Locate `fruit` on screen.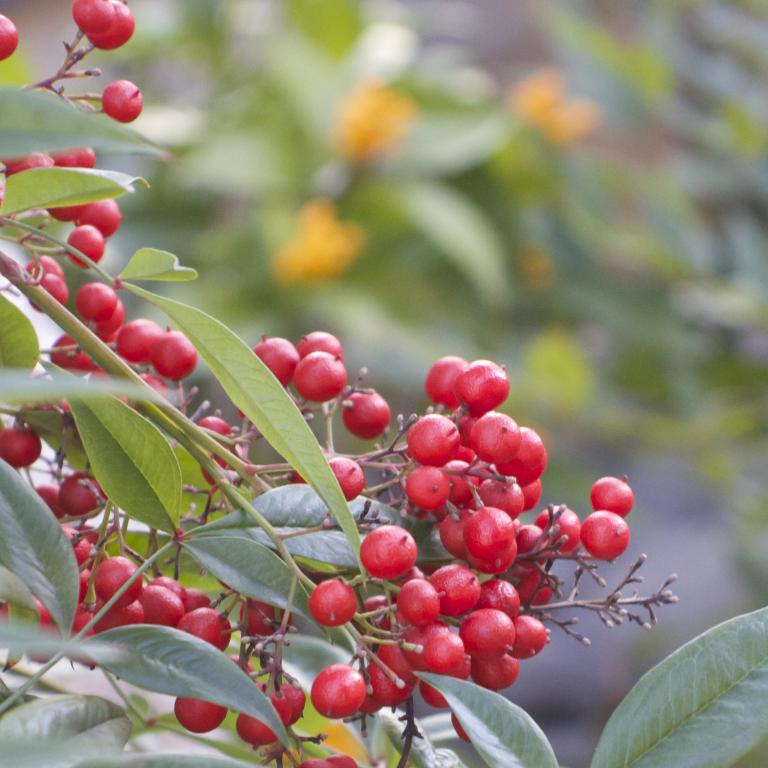
On screen at [left=450, top=712, right=474, bottom=745].
